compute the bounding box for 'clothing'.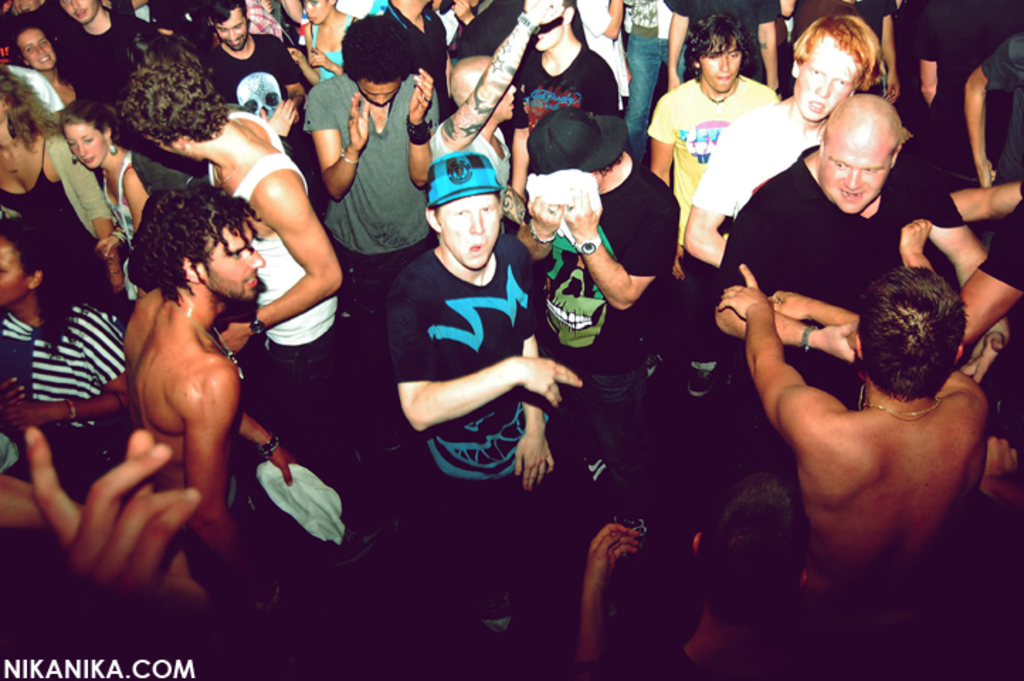
bbox=[713, 162, 1023, 514].
